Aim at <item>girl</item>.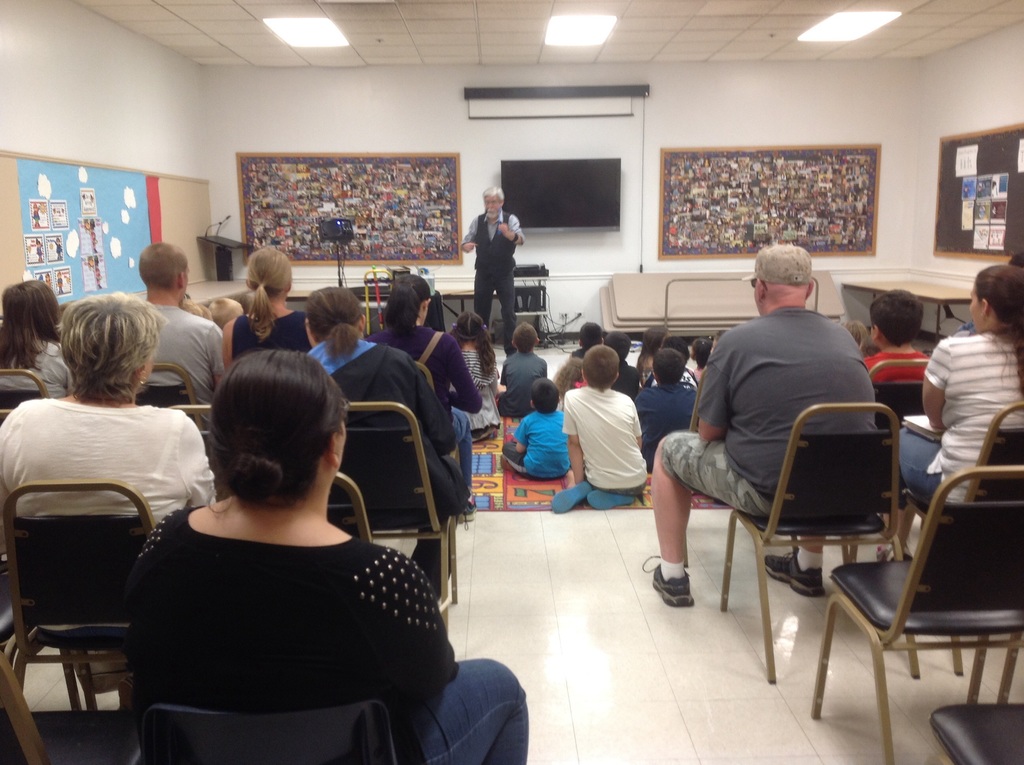
Aimed at bbox=[444, 310, 507, 442].
